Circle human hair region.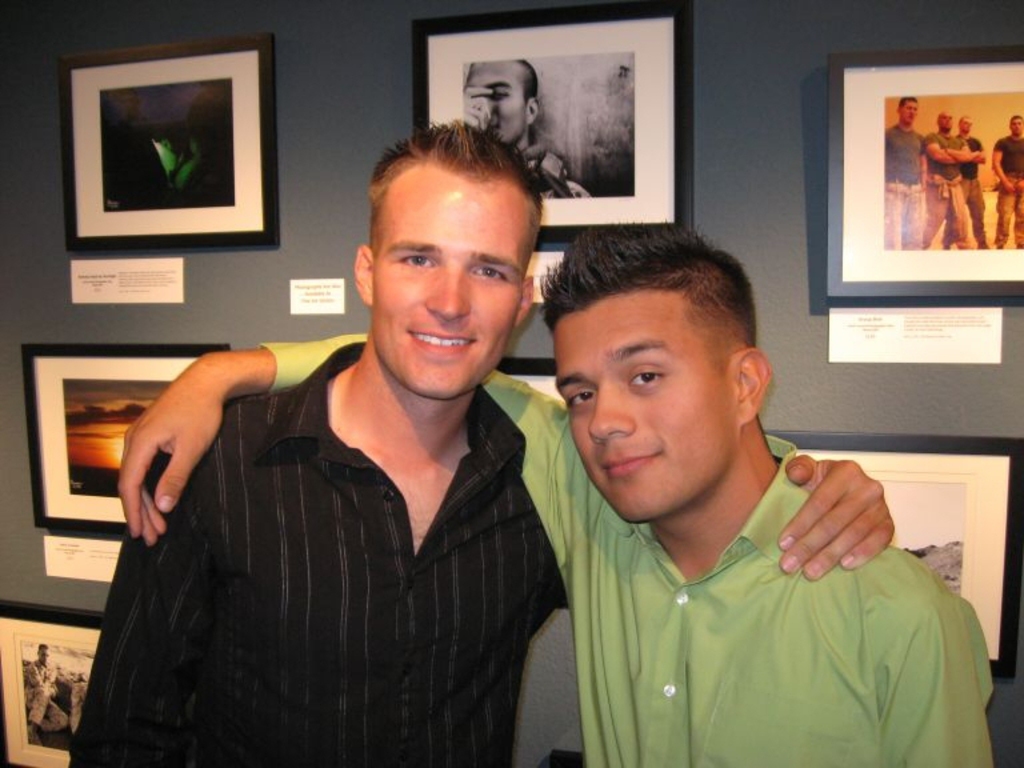
Region: <bbox>897, 97, 920, 115</bbox>.
